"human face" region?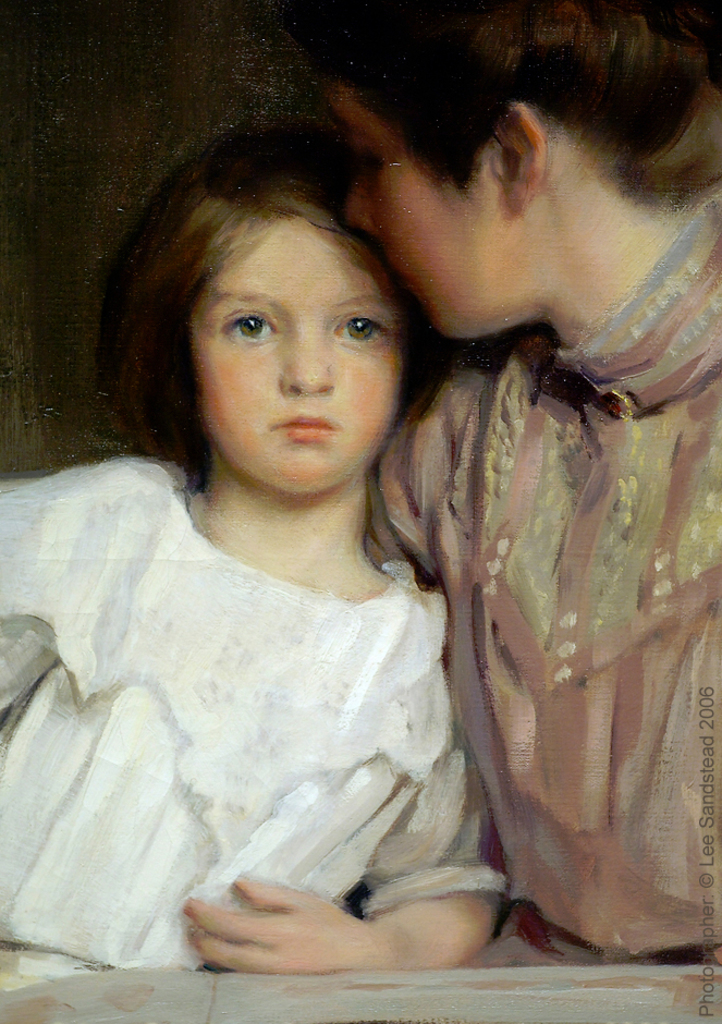
select_region(321, 82, 507, 338)
